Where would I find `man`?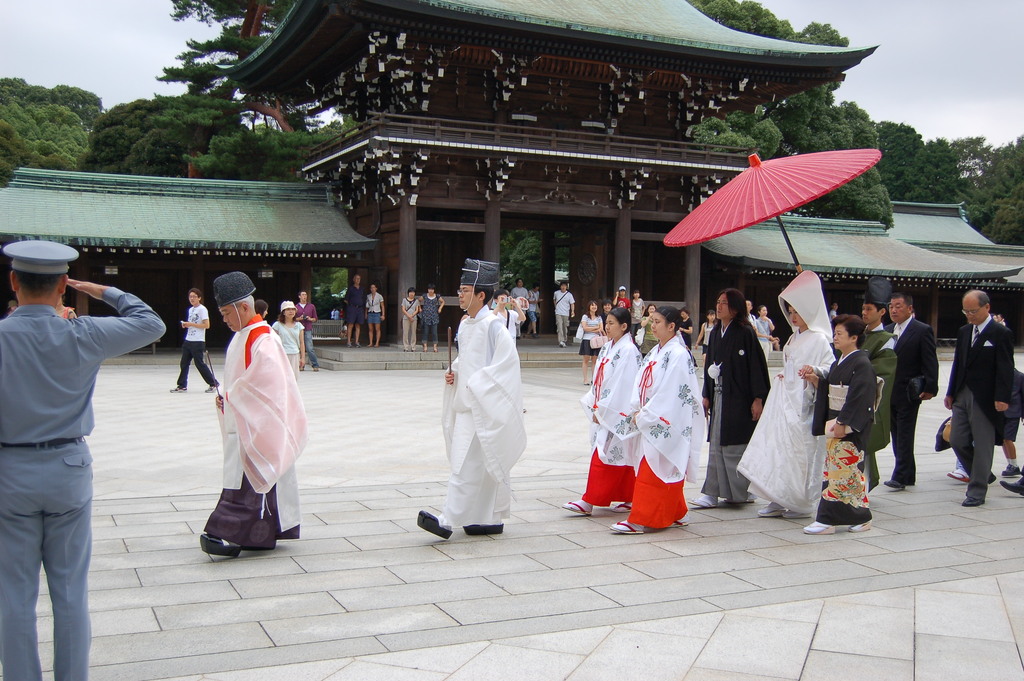
At x1=0 y1=201 x2=141 y2=664.
